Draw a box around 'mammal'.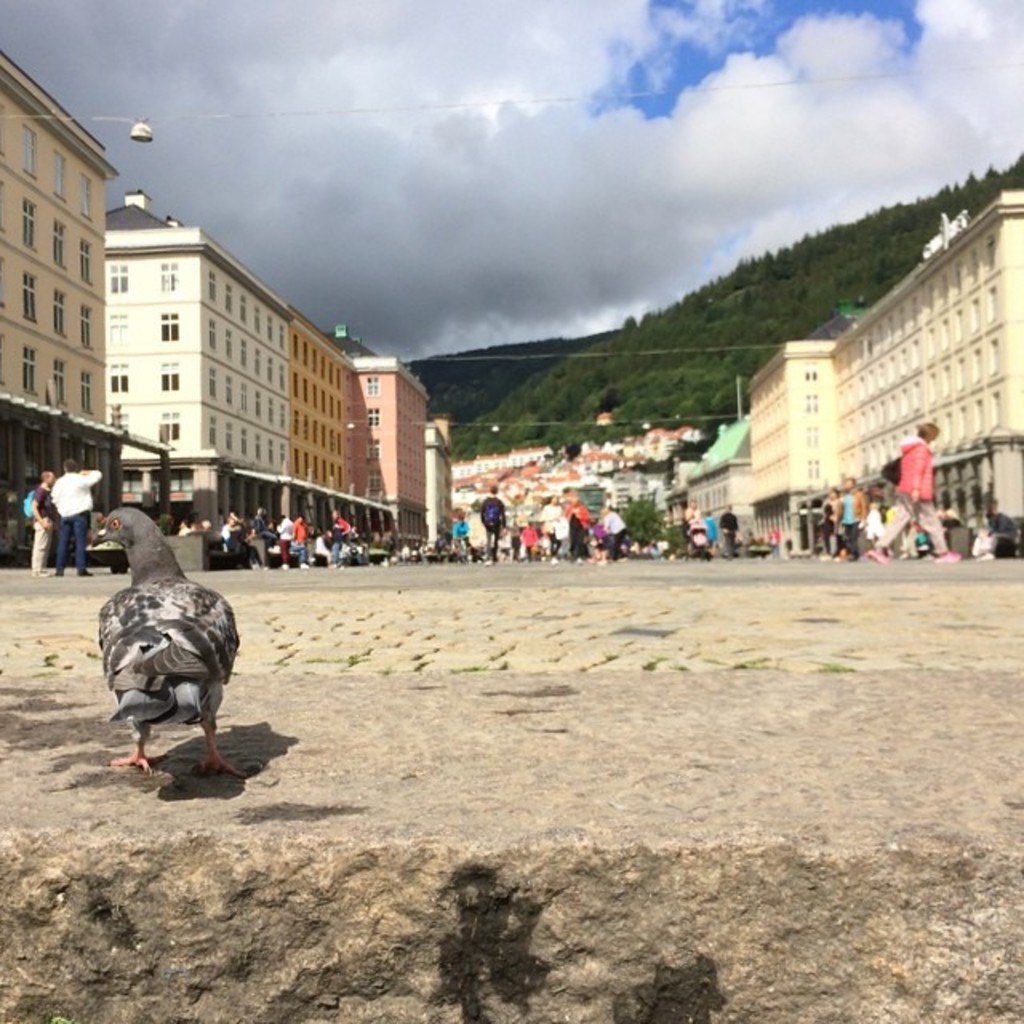
(862, 414, 962, 562).
